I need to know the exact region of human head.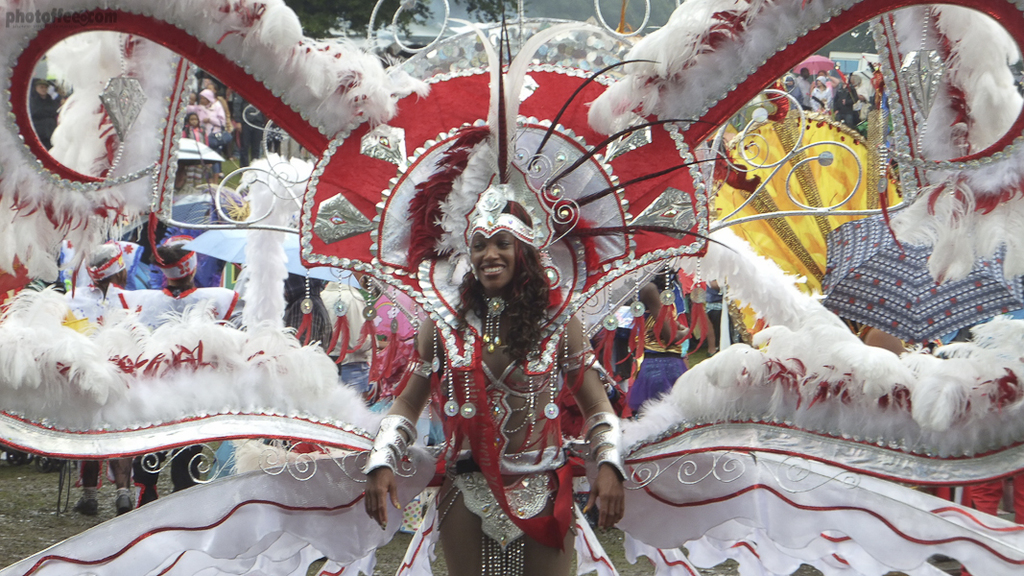
Region: (left=184, top=112, right=199, bottom=129).
